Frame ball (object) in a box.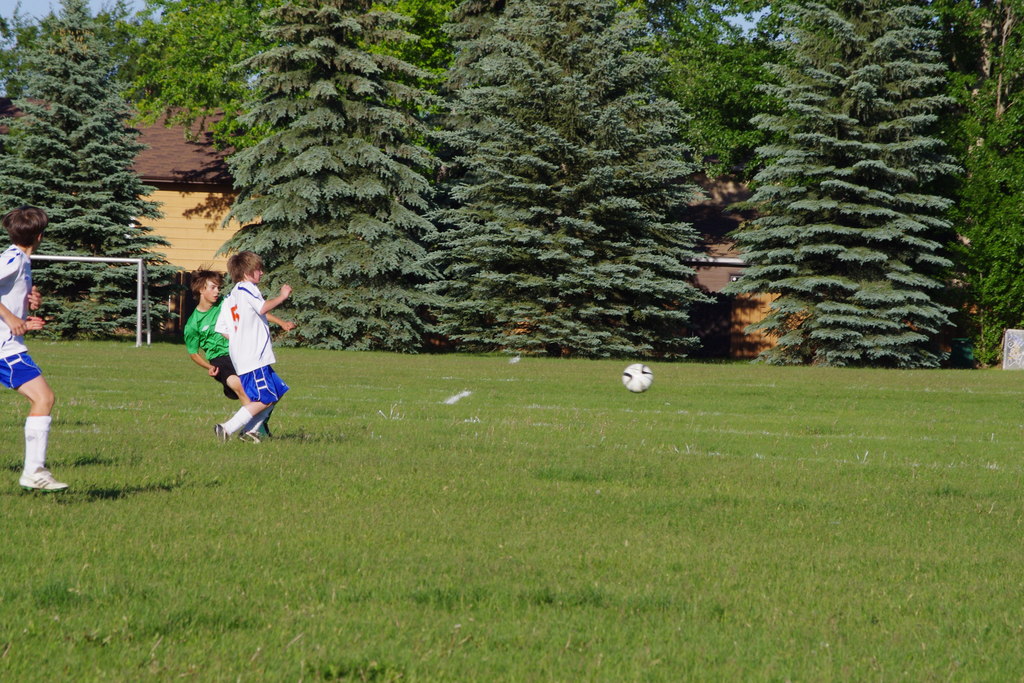
<region>621, 358, 656, 393</region>.
